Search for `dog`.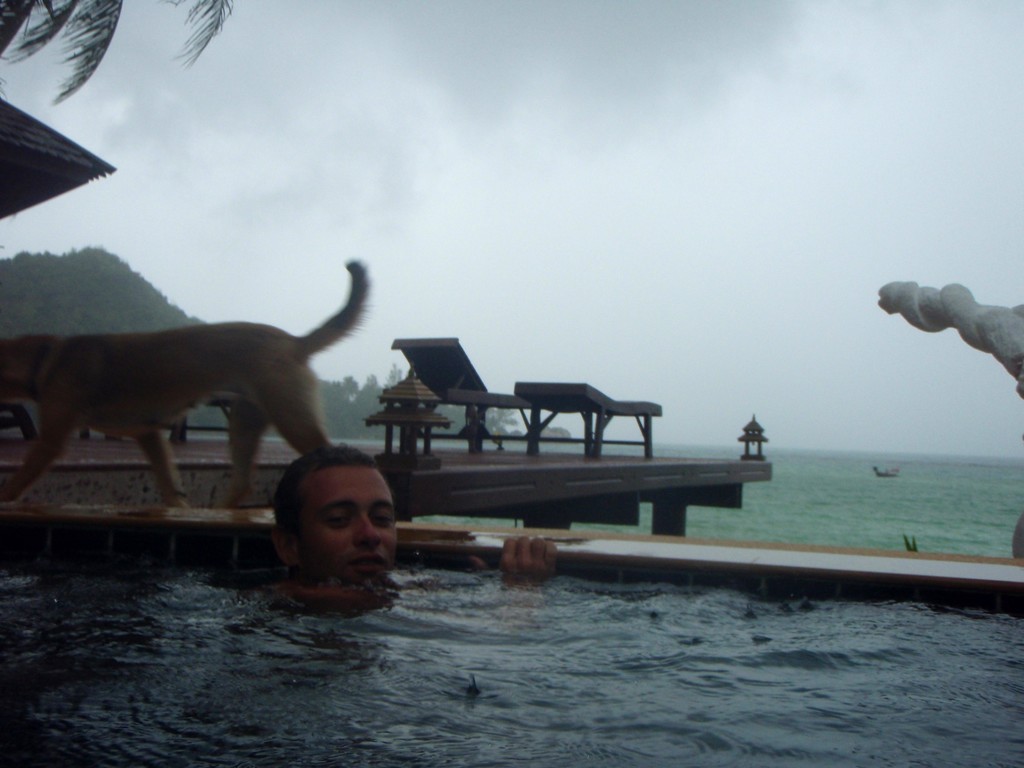
Found at bbox=[0, 252, 370, 500].
